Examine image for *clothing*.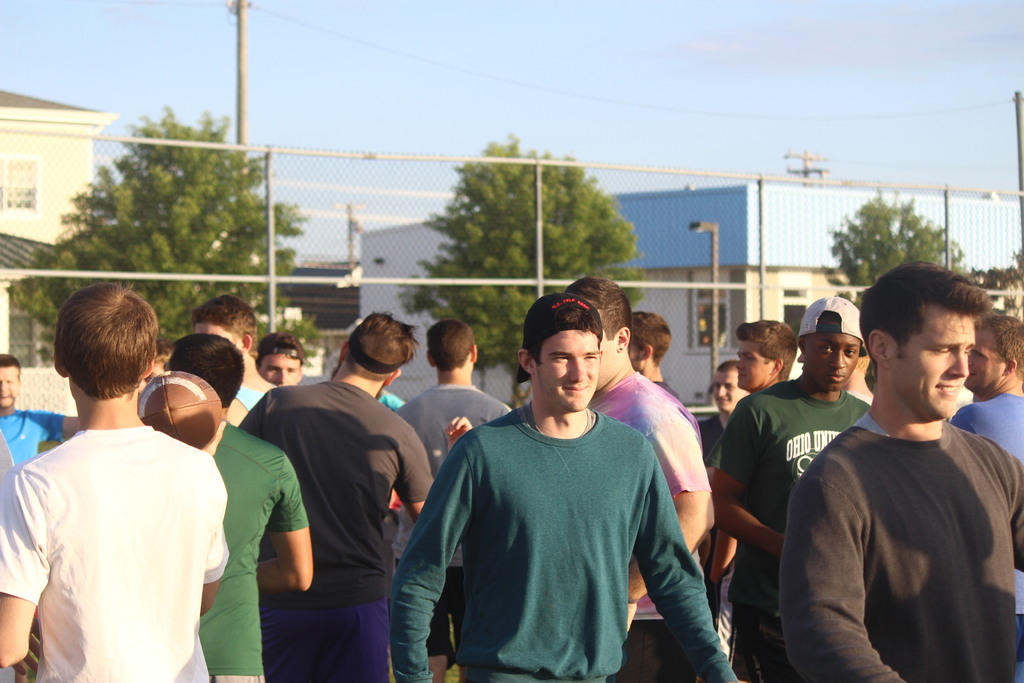
Examination result: (left=396, top=386, right=521, bottom=673).
